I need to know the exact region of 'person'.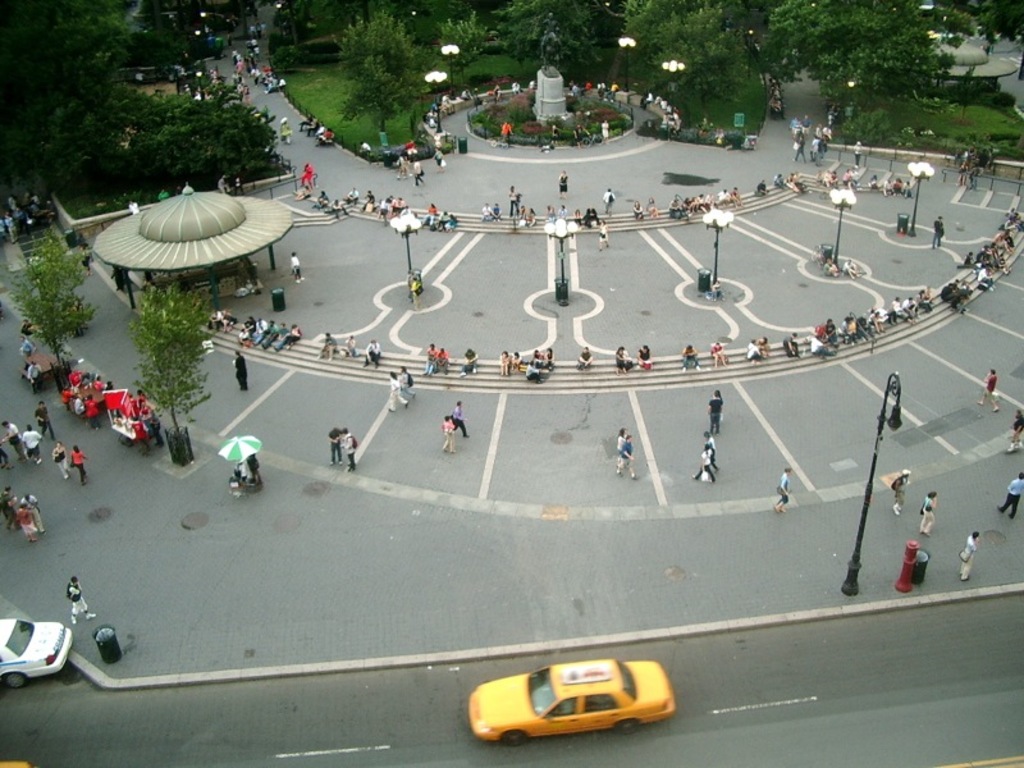
Region: left=68, top=439, right=90, bottom=488.
